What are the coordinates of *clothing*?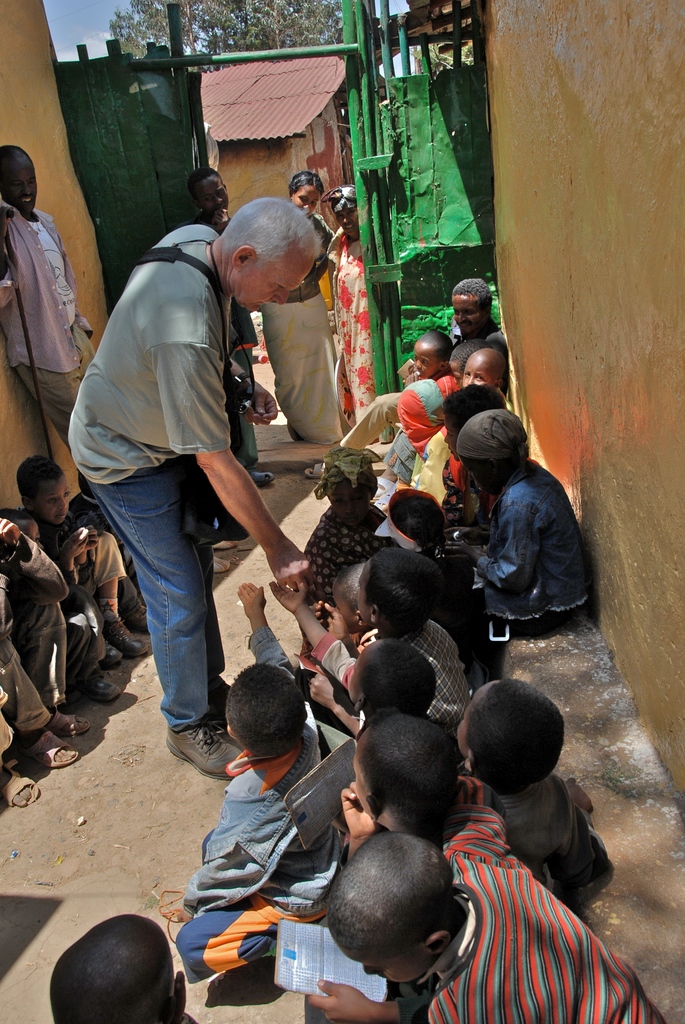
BBox(414, 740, 630, 1014).
